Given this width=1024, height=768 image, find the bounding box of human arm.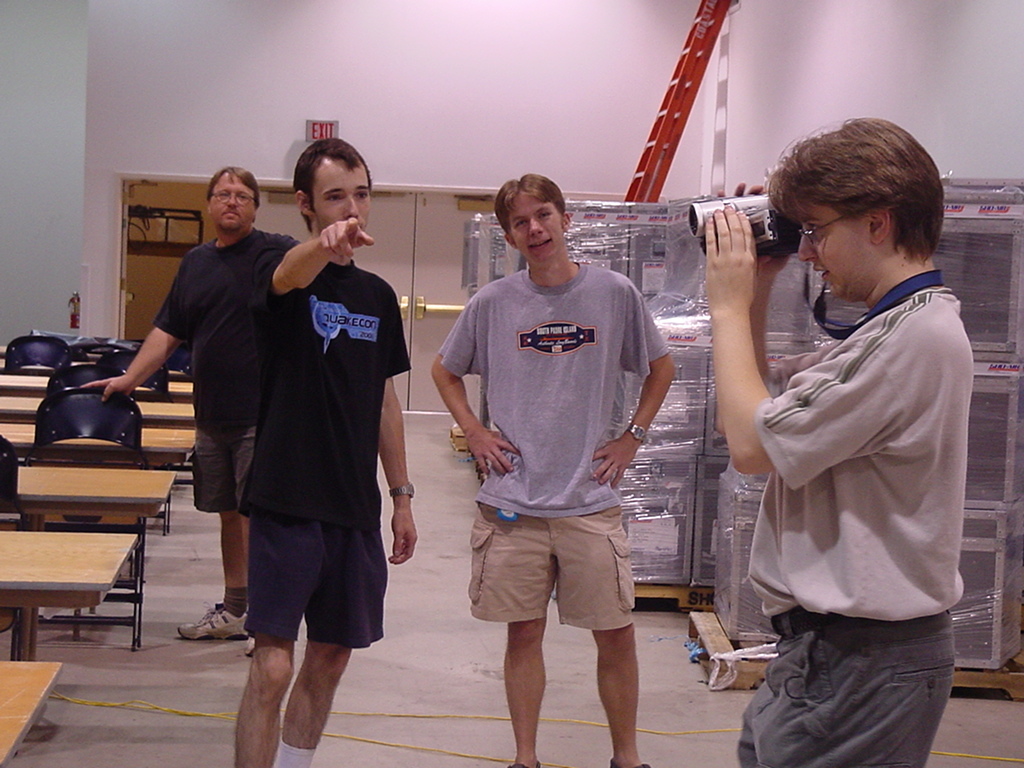
select_region(377, 276, 429, 567).
